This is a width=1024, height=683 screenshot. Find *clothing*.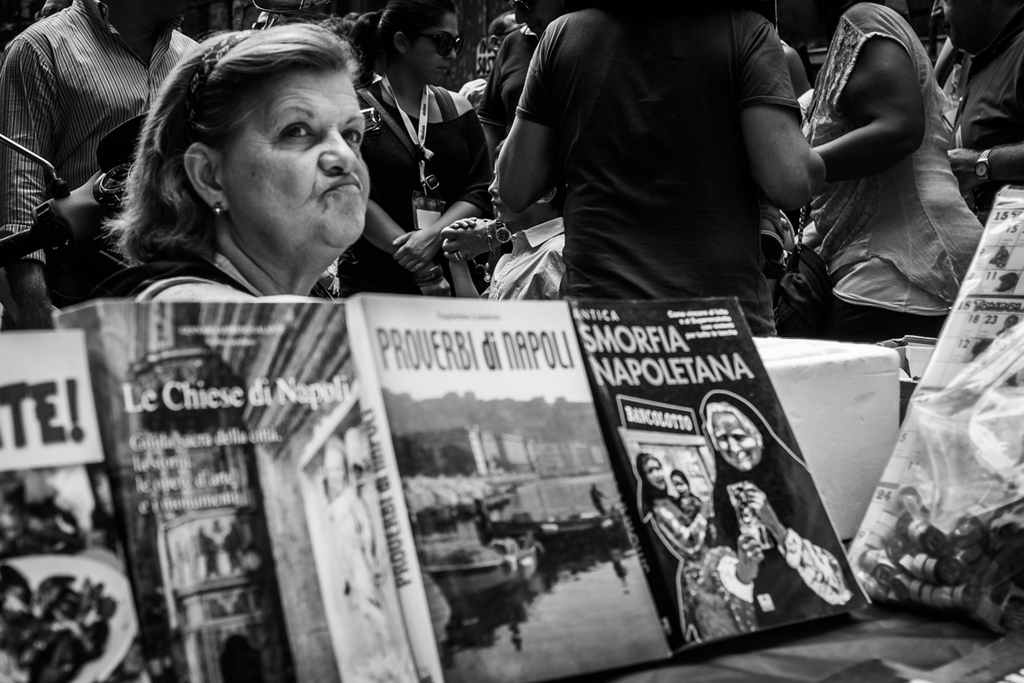
Bounding box: <bbox>0, 7, 214, 317</bbox>.
